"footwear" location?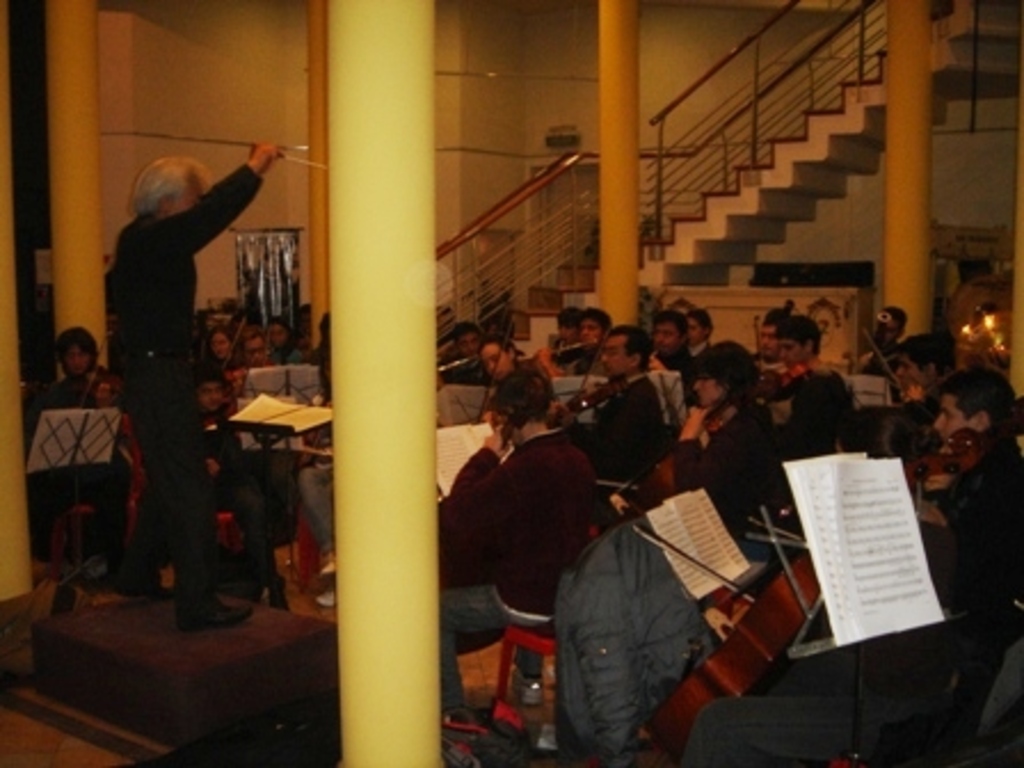
l=135, t=578, r=174, b=613
